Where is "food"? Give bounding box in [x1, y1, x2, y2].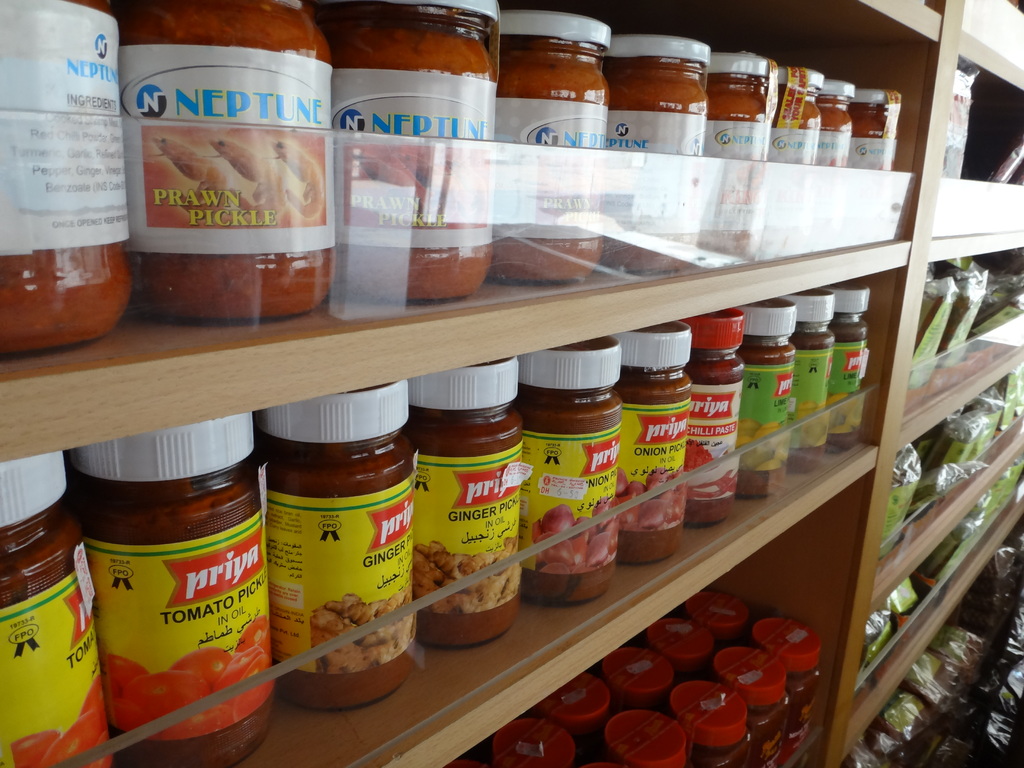
[260, 135, 324, 221].
